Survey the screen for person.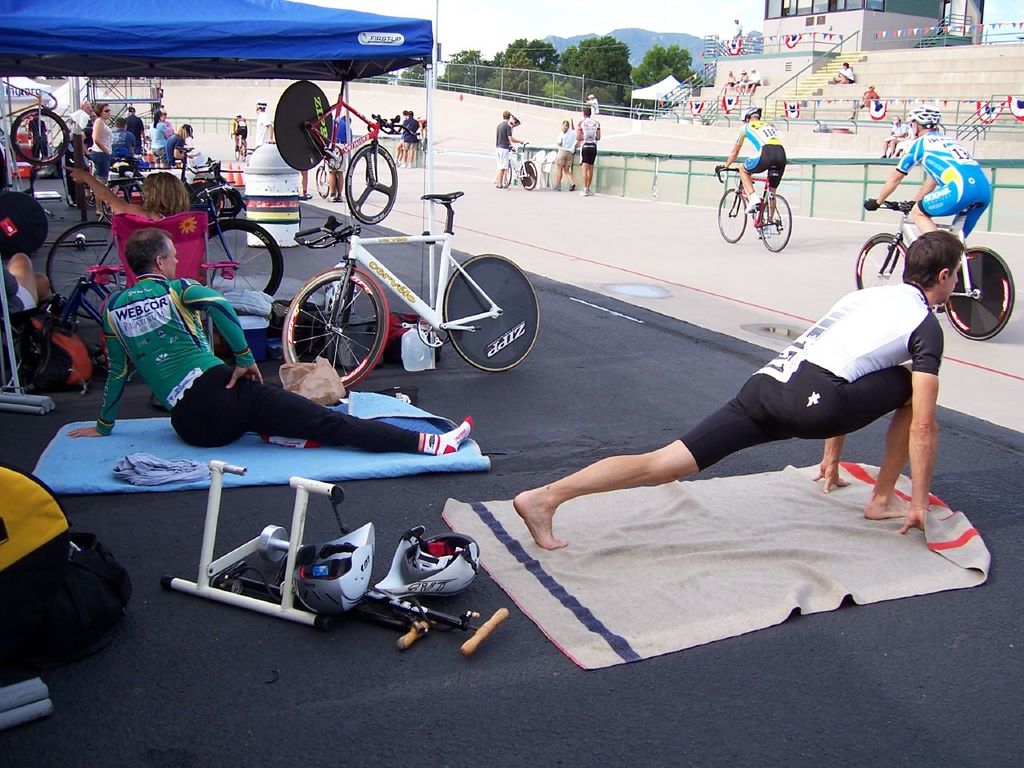
Survey found: 0, 250, 53, 339.
